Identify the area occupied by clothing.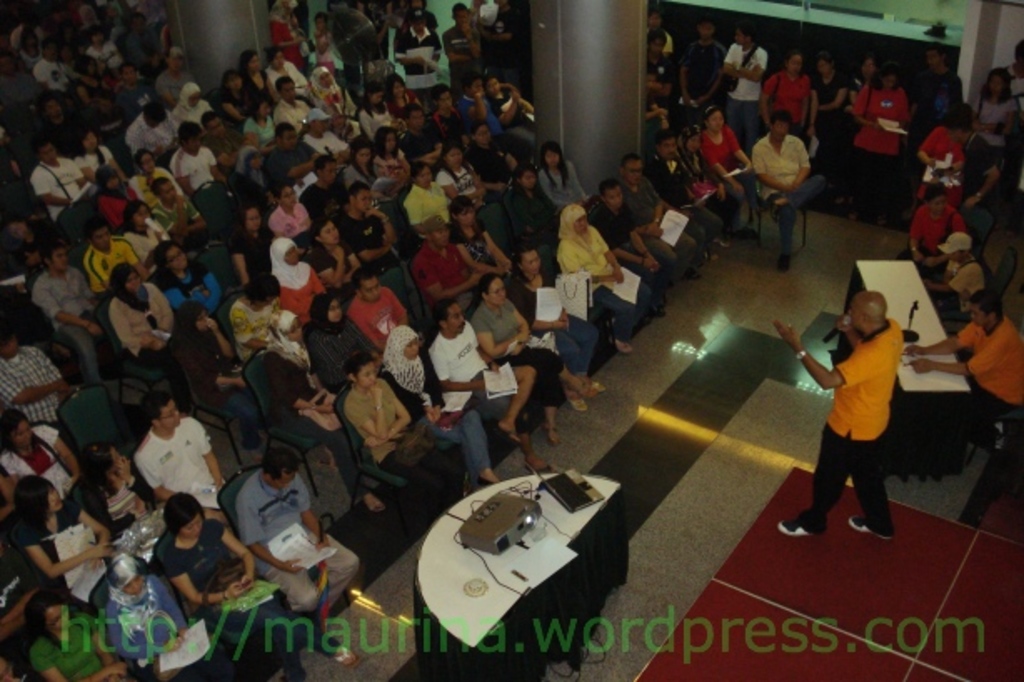
Area: [left=919, top=120, right=966, bottom=192].
